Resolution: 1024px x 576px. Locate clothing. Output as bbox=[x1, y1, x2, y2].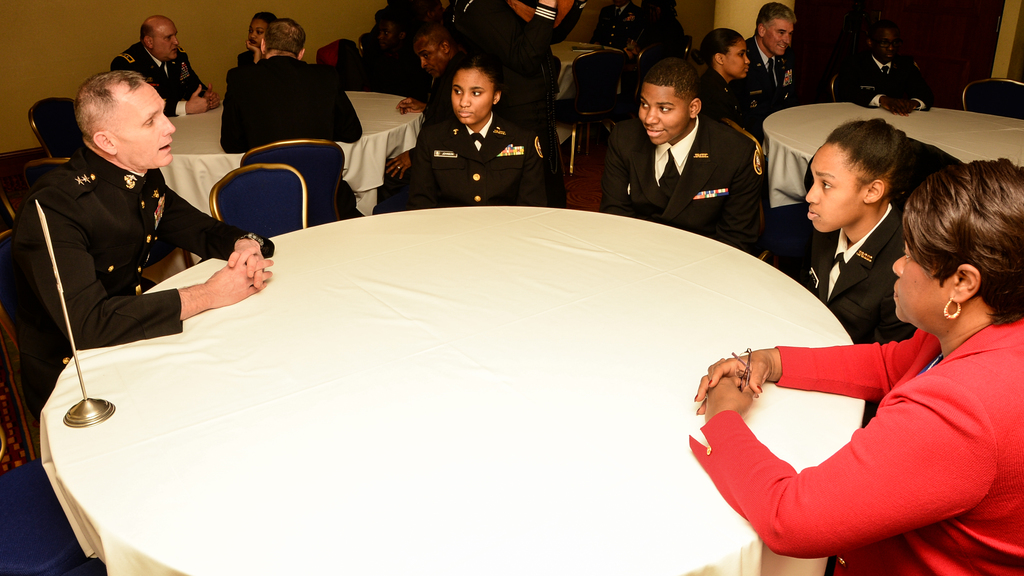
bbox=[736, 30, 806, 125].
